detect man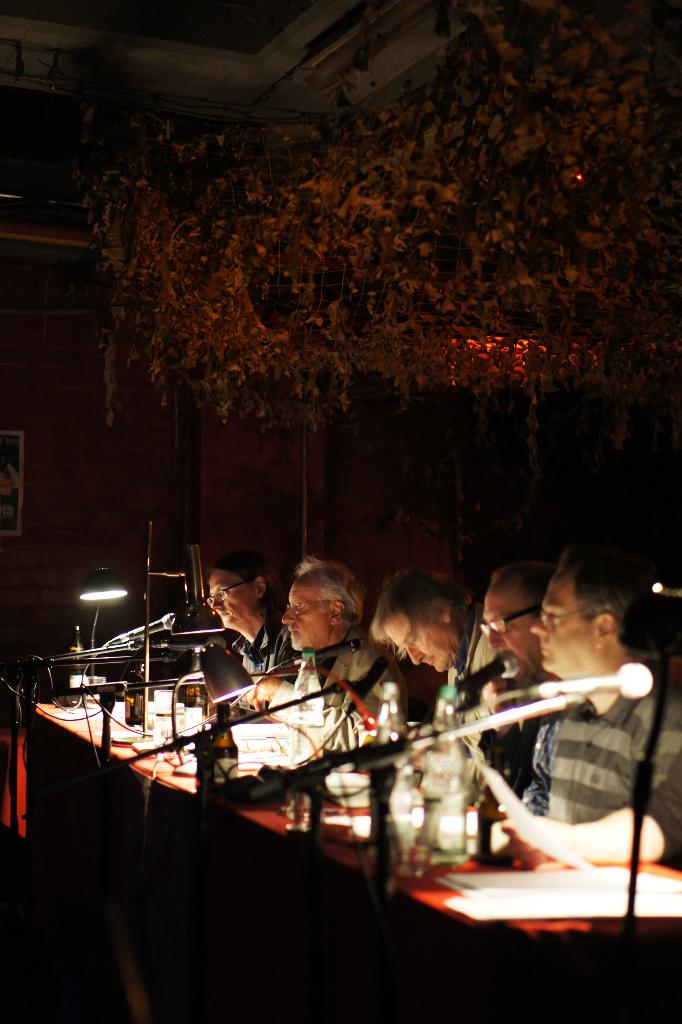
[x1=199, y1=547, x2=304, y2=674]
